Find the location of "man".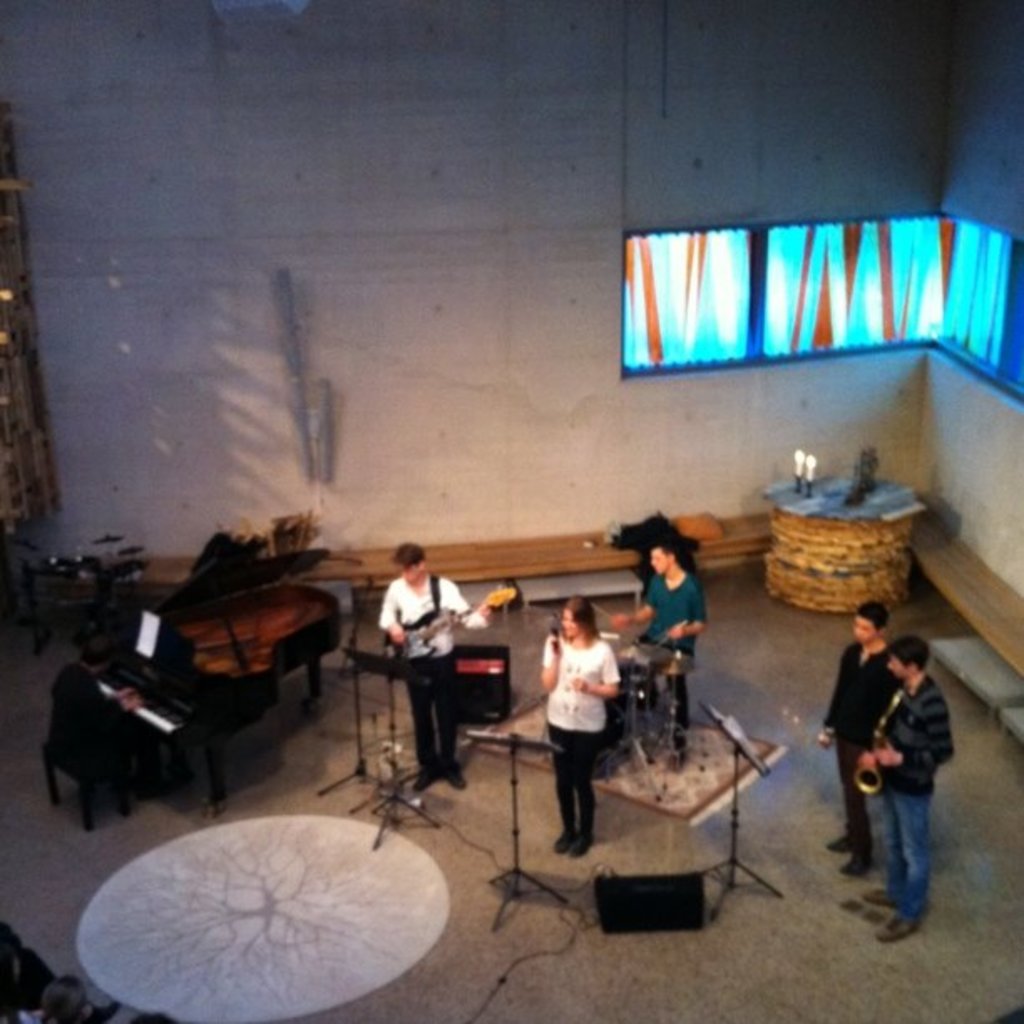
Location: <box>40,634,142,763</box>.
